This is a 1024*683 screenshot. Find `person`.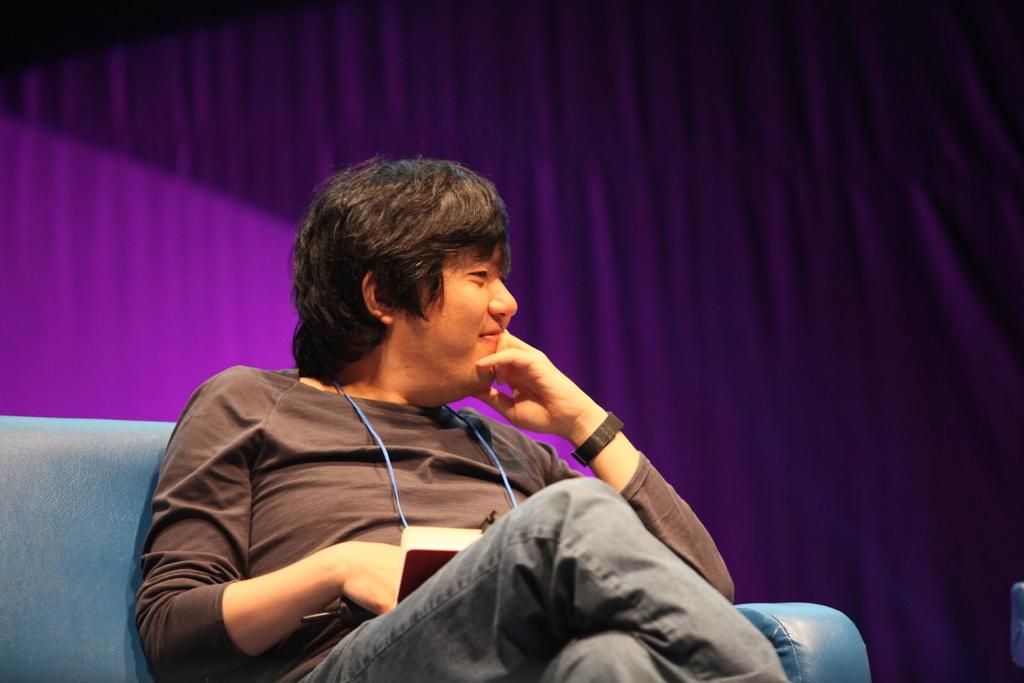
Bounding box: l=136, t=182, r=751, b=682.
